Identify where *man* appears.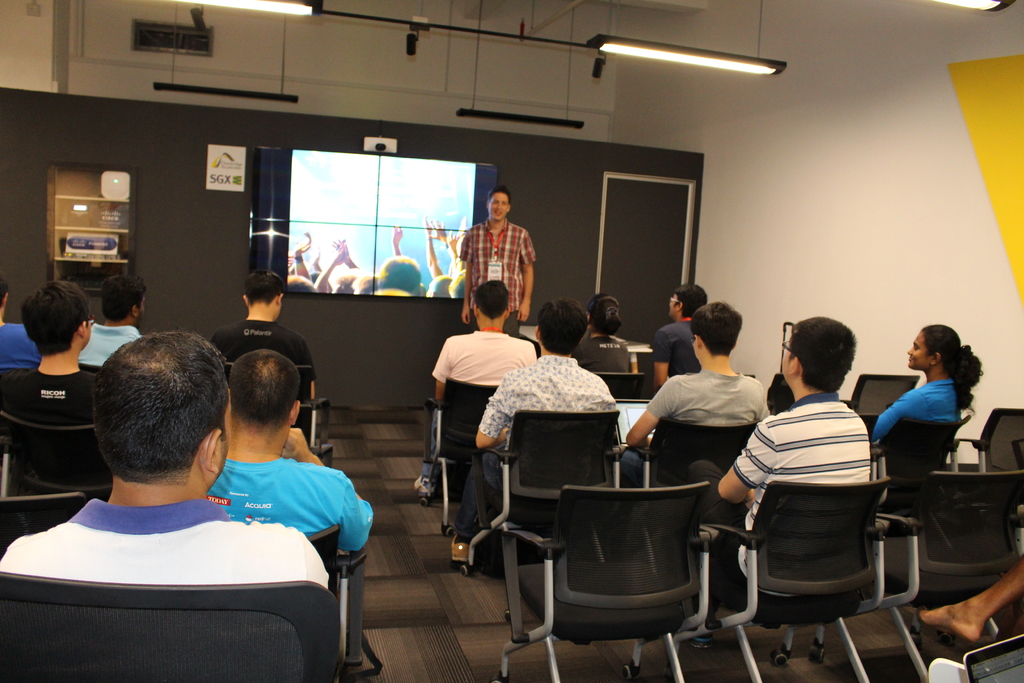
Appears at bbox=[210, 352, 375, 566].
